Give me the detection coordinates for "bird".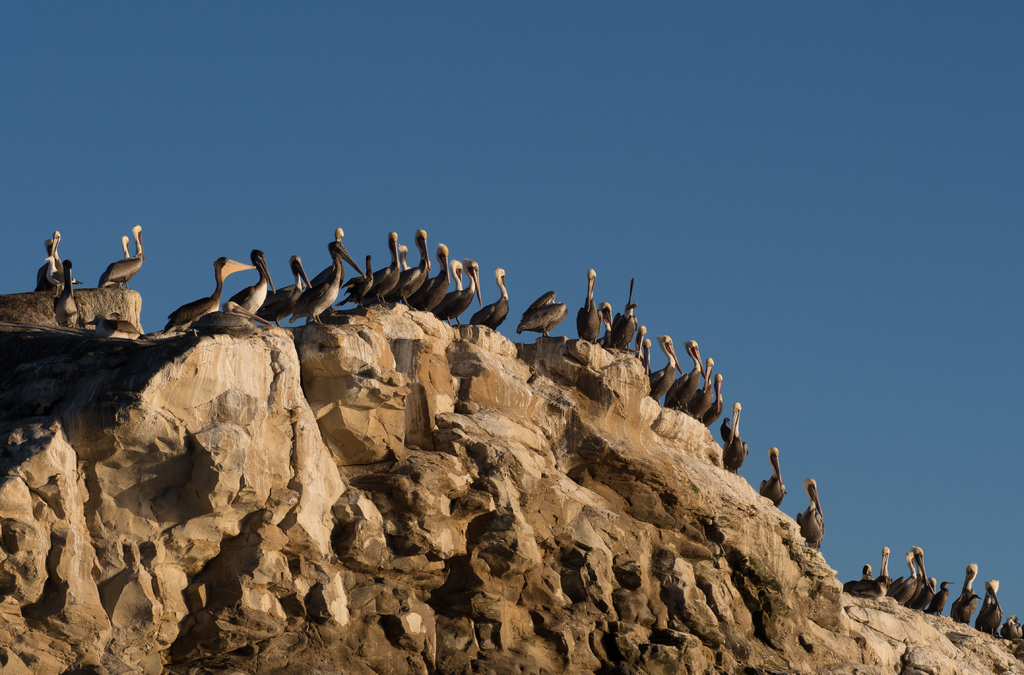
locate(432, 256, 464, 326).
